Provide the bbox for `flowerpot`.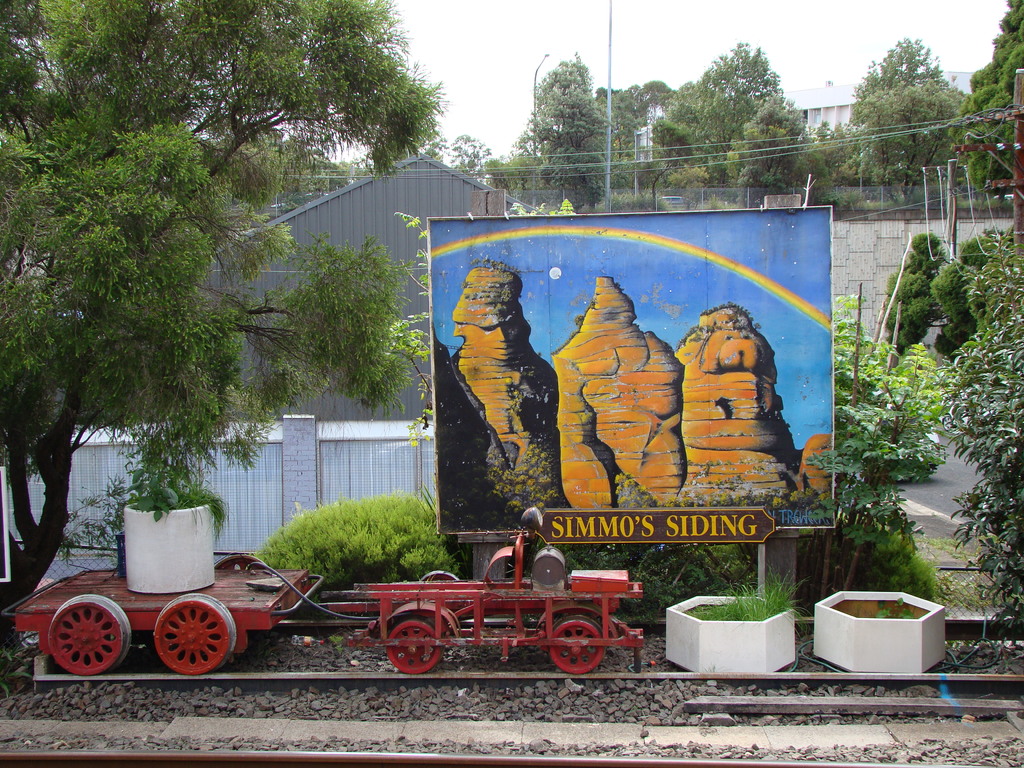
Rect(665, 590, 794, 677).
